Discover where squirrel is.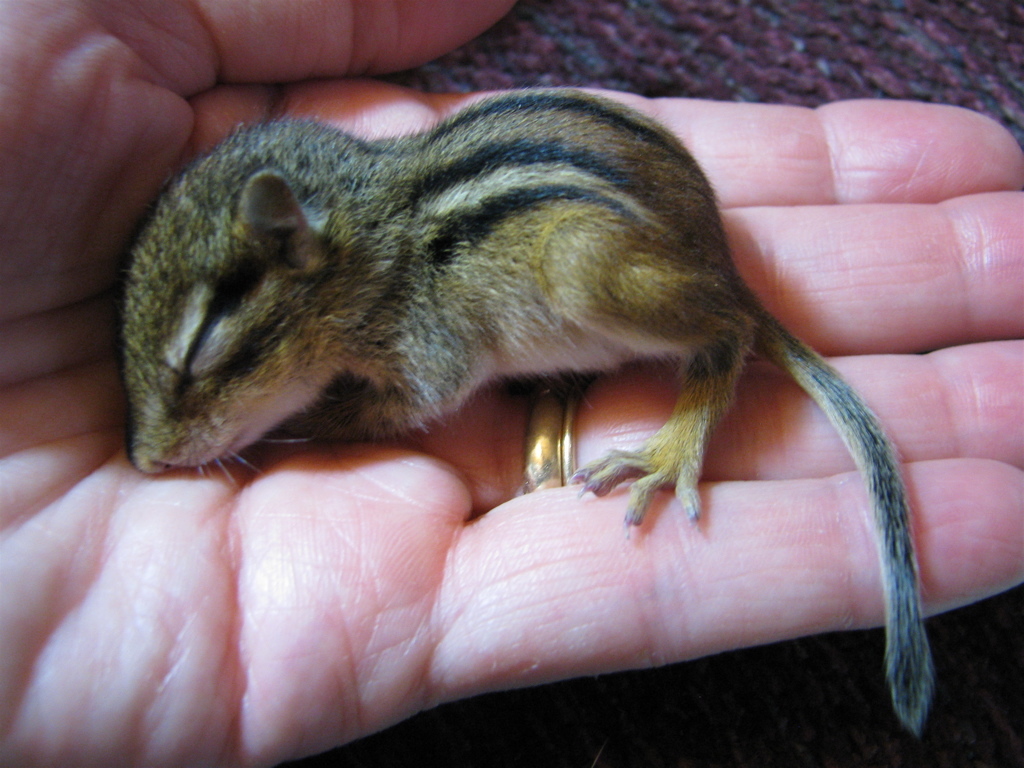
Discovered at select_region(119, 89, 935, 737).
